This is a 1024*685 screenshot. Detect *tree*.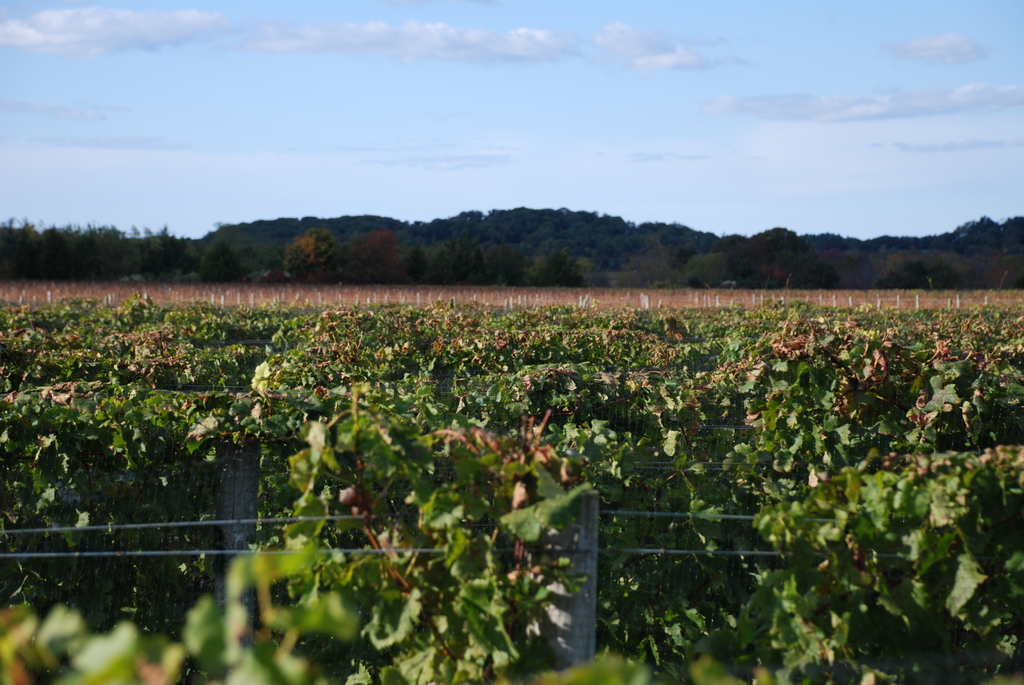
x1=742 y1=224 x2=808 y2=294.
